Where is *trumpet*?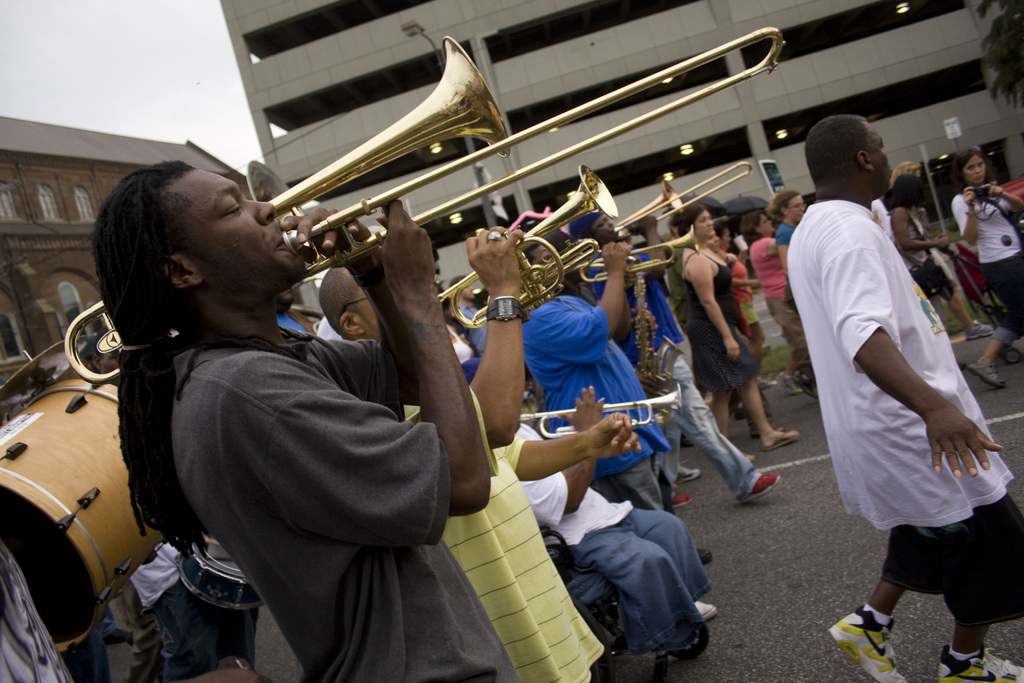
rect(572, 224, 703, 286).
